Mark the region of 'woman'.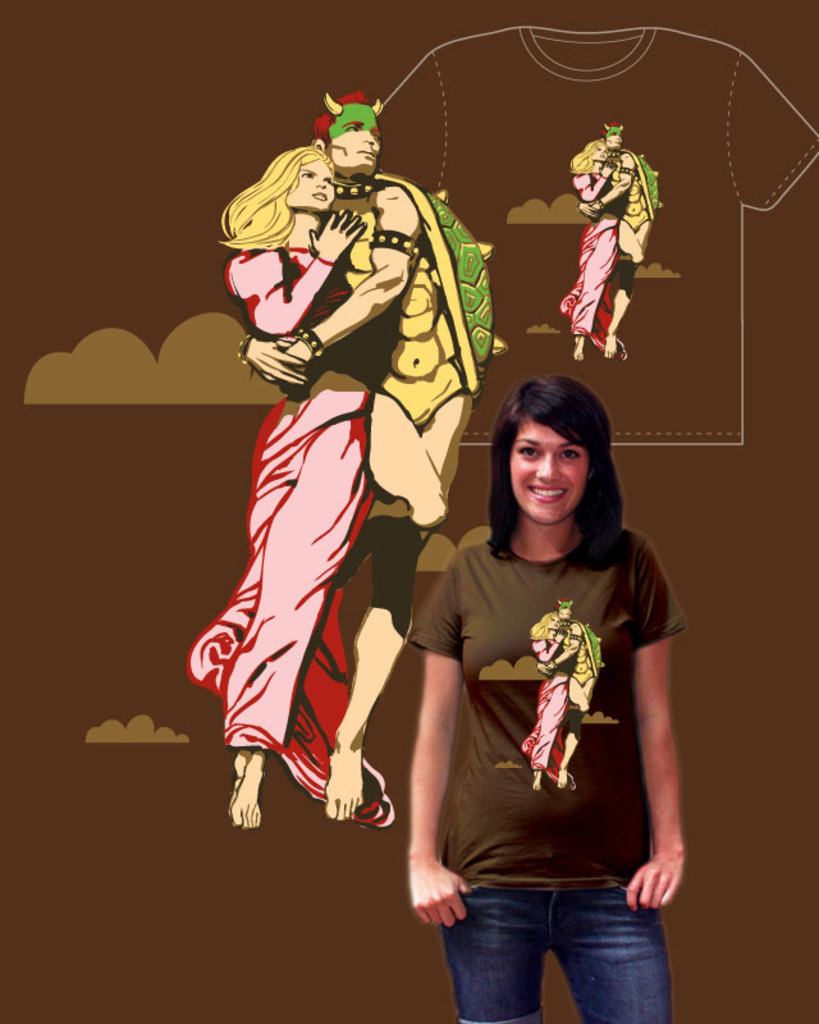
Region: (225, 142, 374, 828).
